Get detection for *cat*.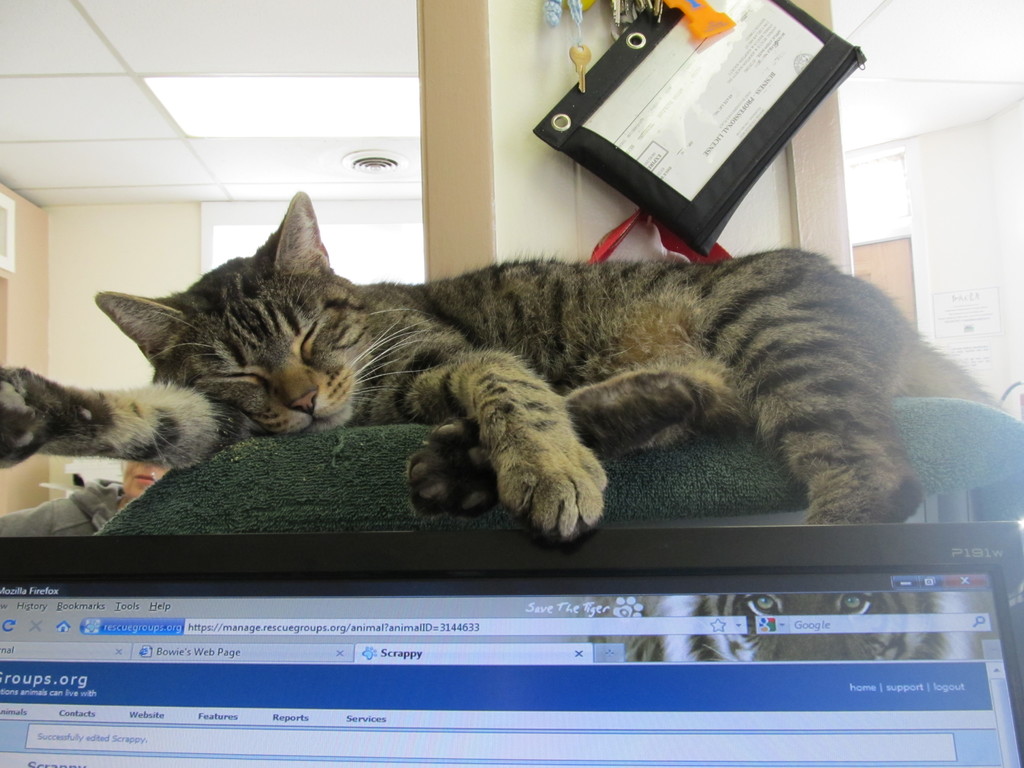
Detection: 95 184 1008 538.
